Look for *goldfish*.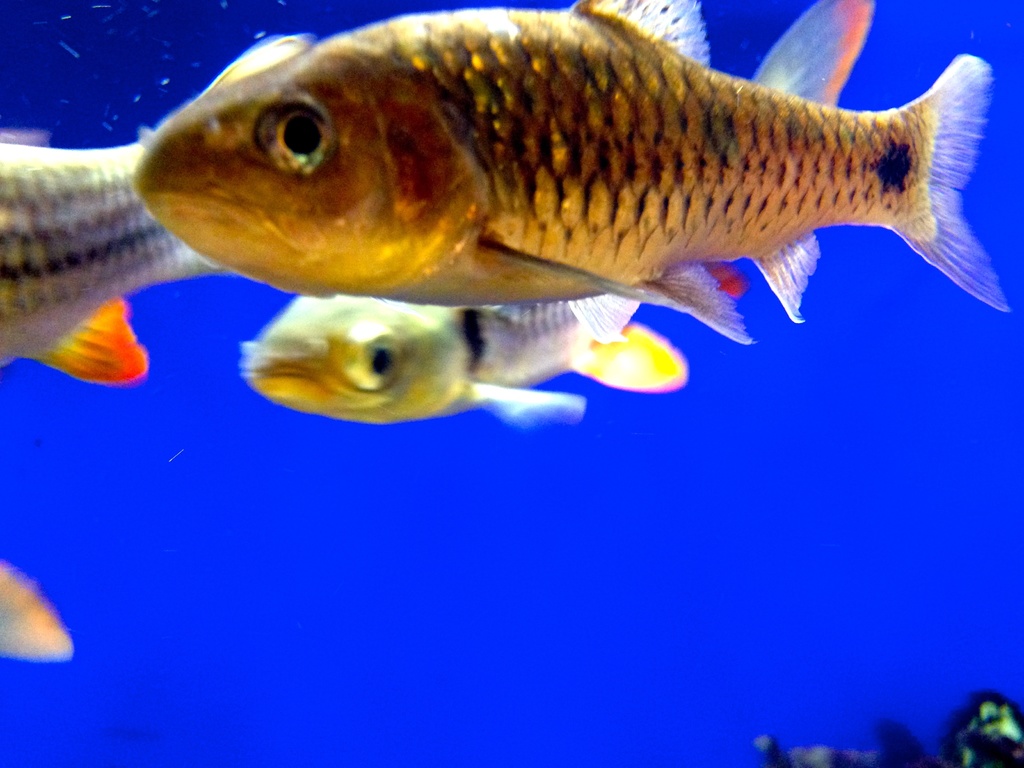
Found: bbox=(45, 279, 166, 381).
